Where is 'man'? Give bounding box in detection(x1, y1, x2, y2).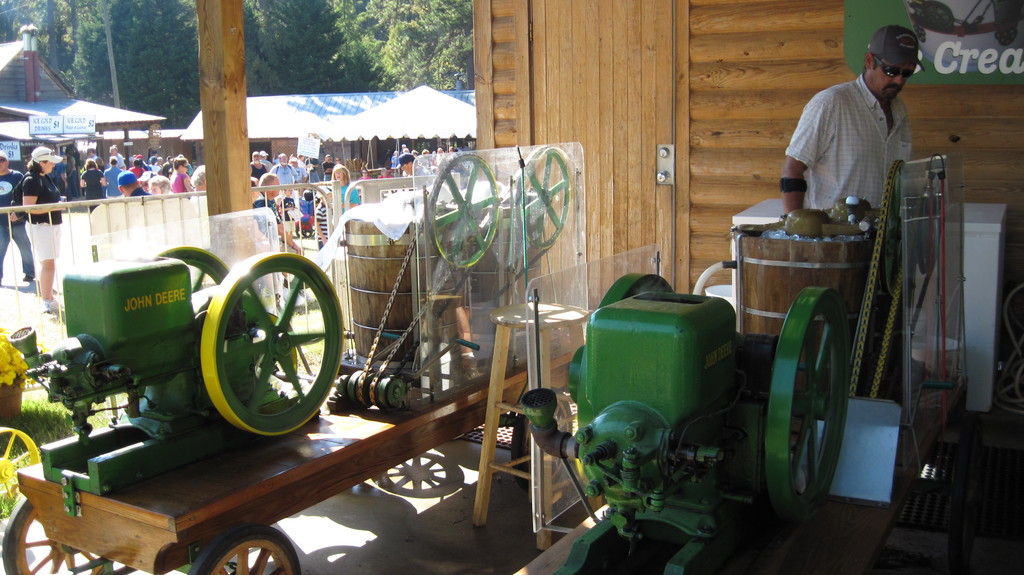
detection(0, 146, 34, 285).
